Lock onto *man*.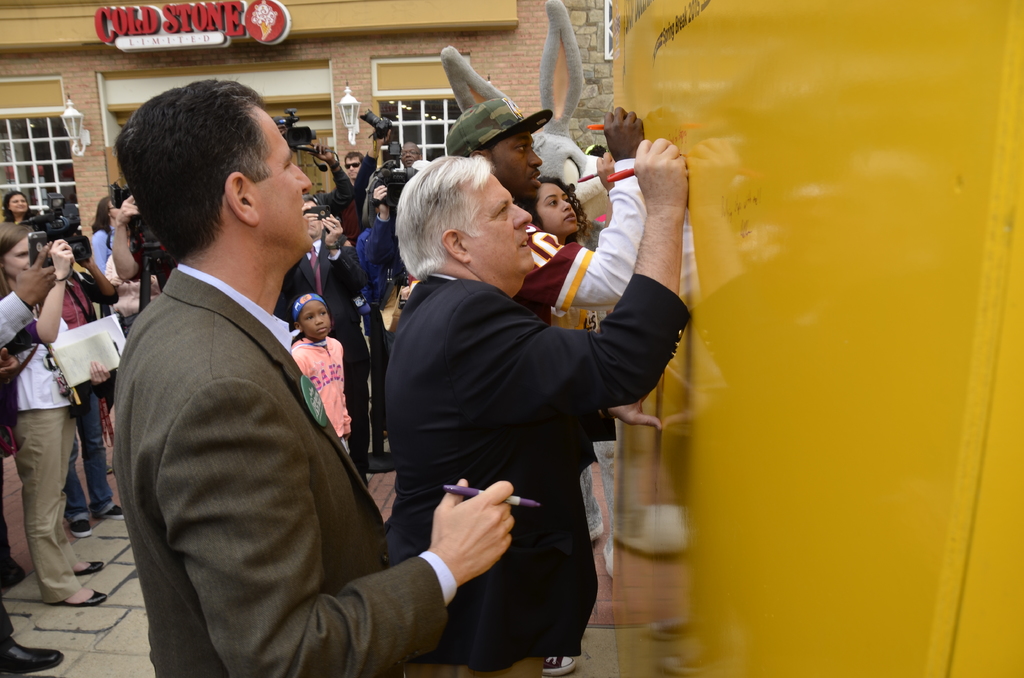
Locked: (279, 193, 367, 489).
